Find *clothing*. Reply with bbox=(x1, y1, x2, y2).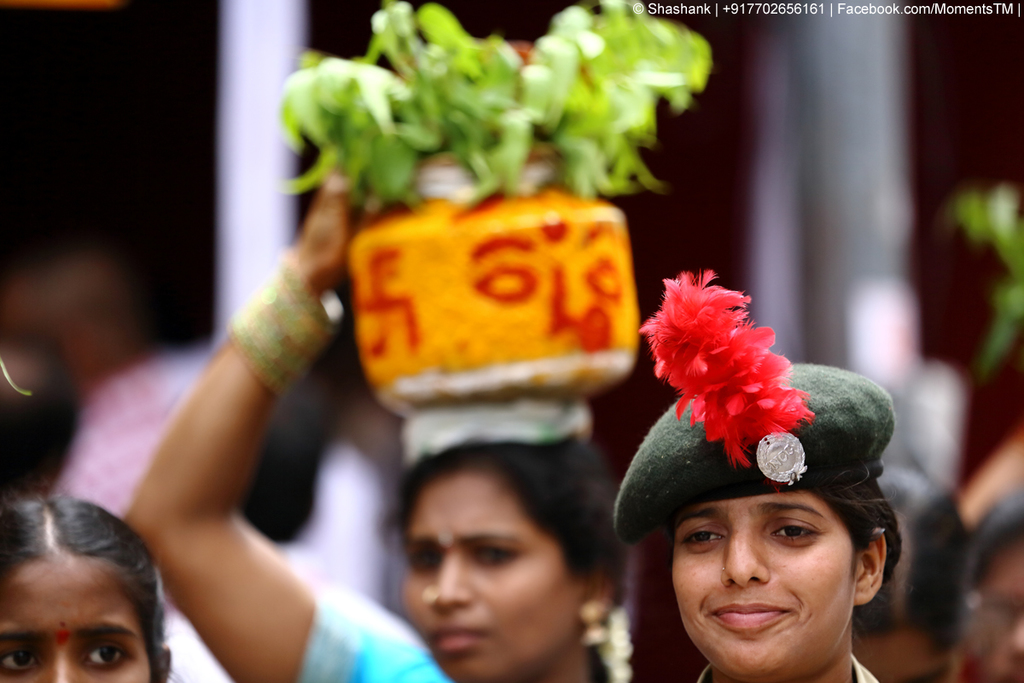
bbox=(291, 575, 459, 682).
